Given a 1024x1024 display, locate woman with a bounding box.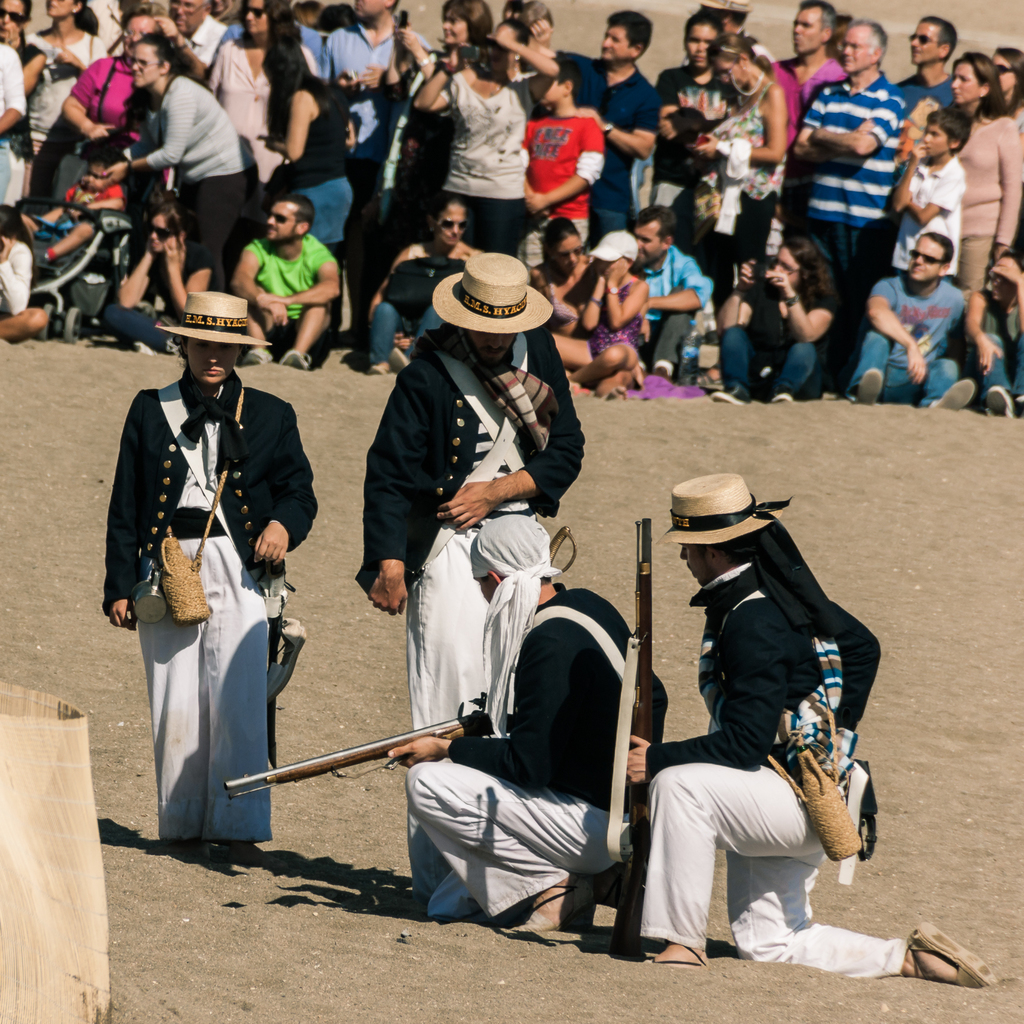
Located: 108:285:319:867.
